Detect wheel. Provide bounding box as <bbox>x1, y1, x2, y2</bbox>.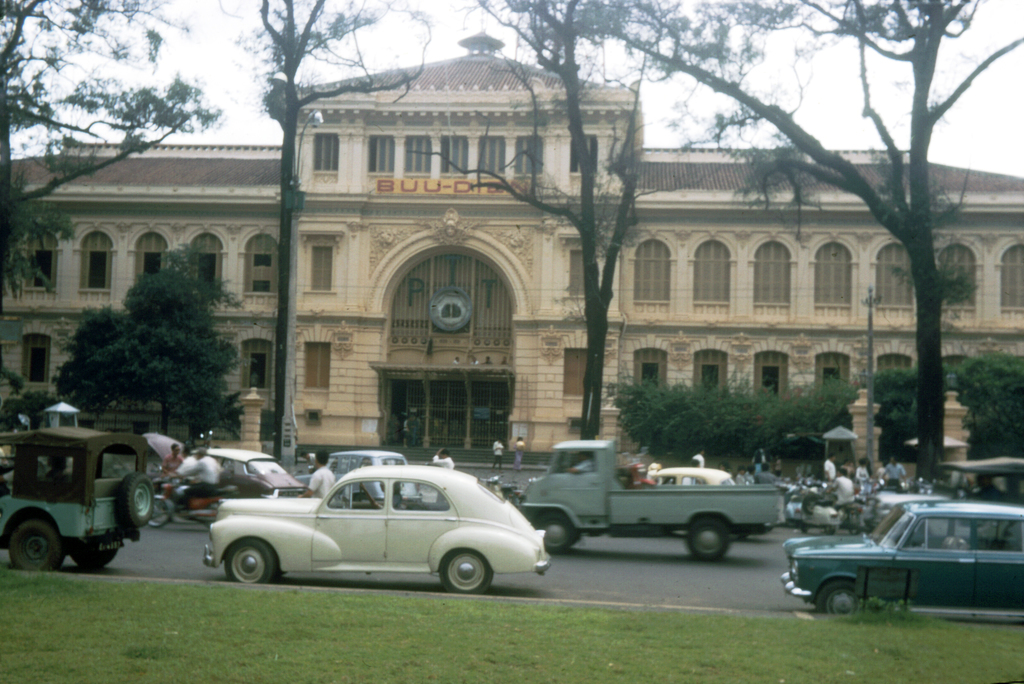
<bbox>438, 548, 492, 591</bbox>.
